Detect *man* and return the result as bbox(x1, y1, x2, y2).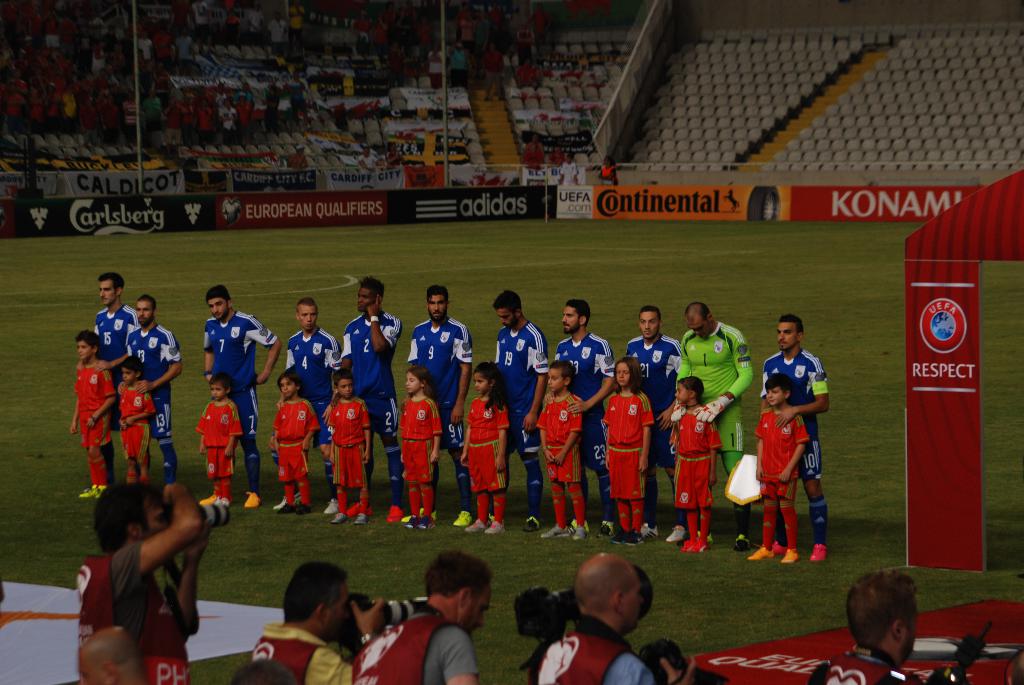
bbox(492, 286, 549, 533).
